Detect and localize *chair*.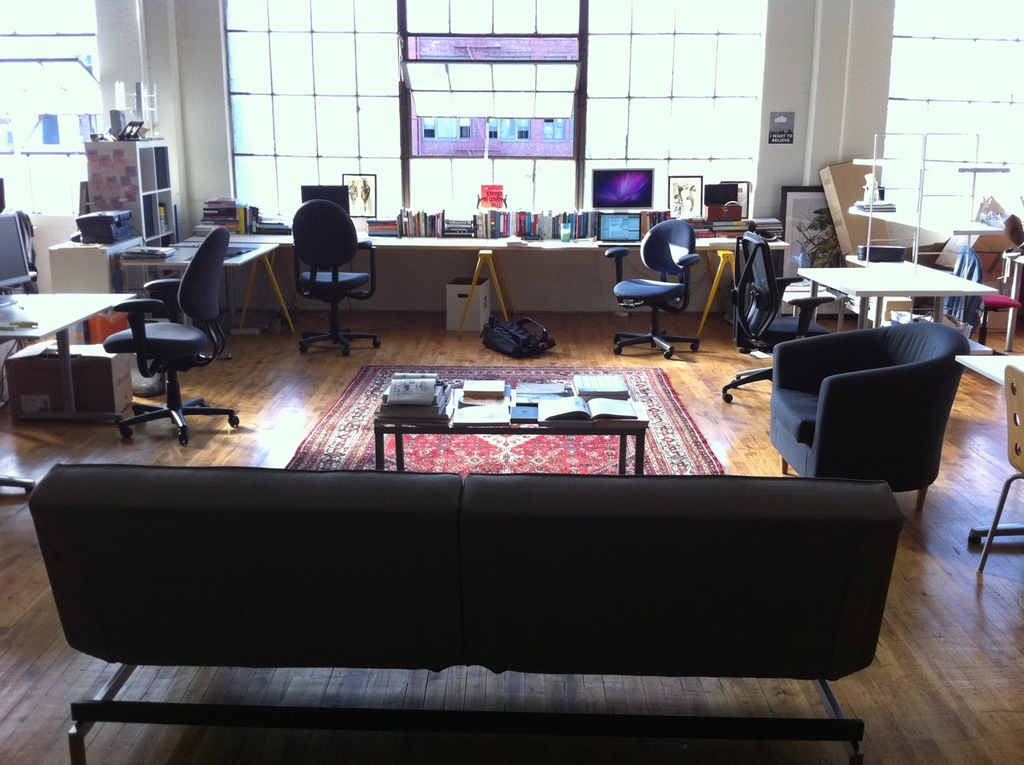
Localized at (left=768, top=319, right=973, bottom=512).
